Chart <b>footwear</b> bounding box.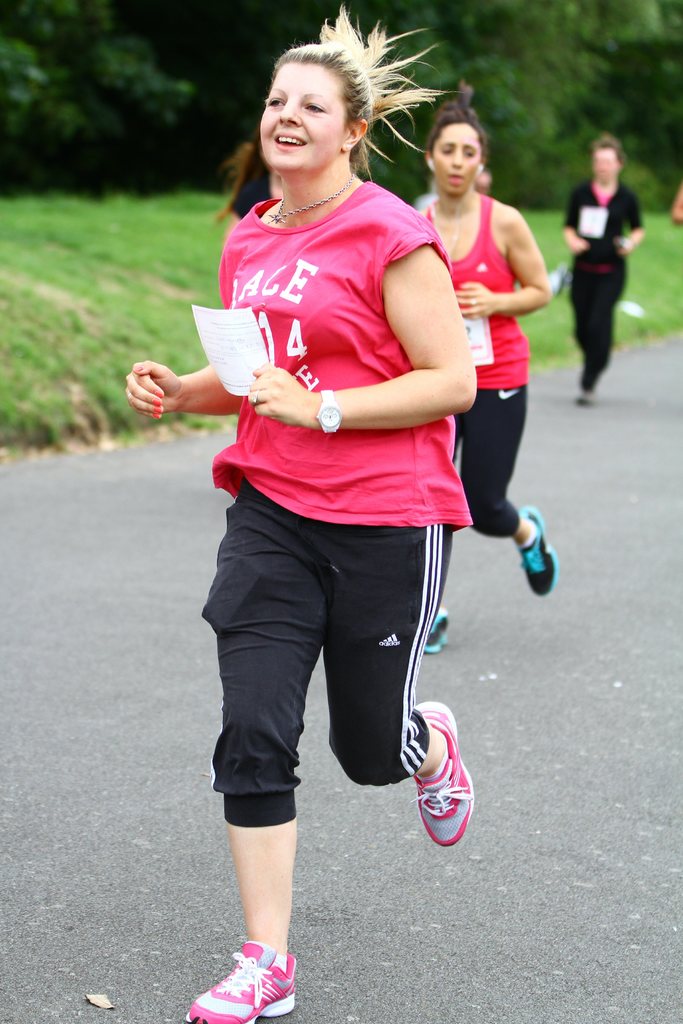
Charted: x1=185, y1=944, x2=300, y2=1023.
